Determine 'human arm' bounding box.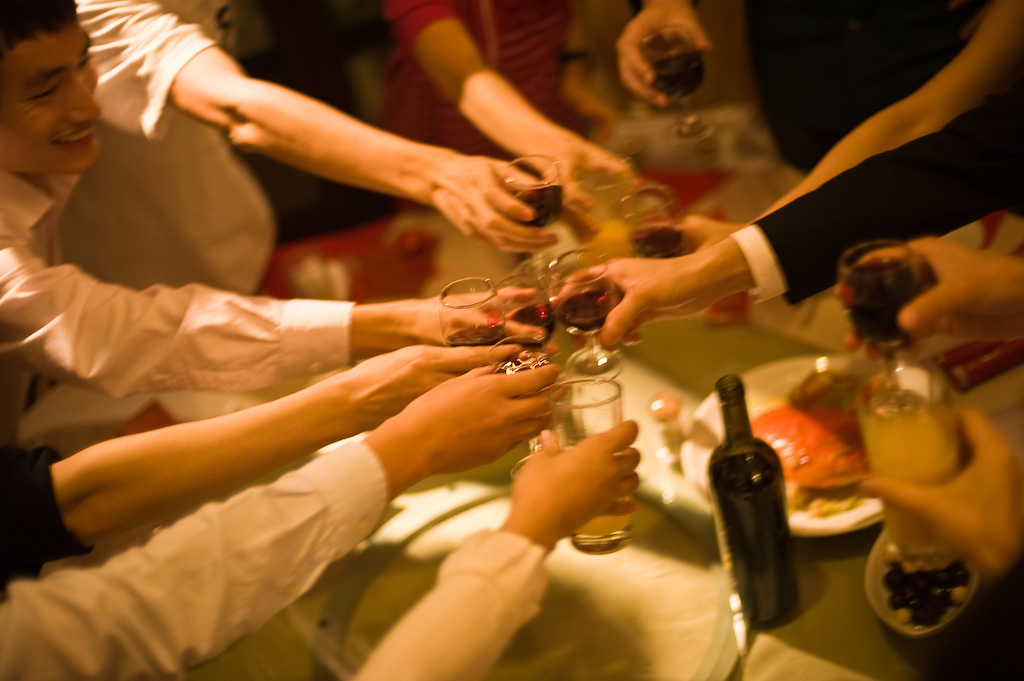
Determined: <box>668,0,1023,255</box>.
